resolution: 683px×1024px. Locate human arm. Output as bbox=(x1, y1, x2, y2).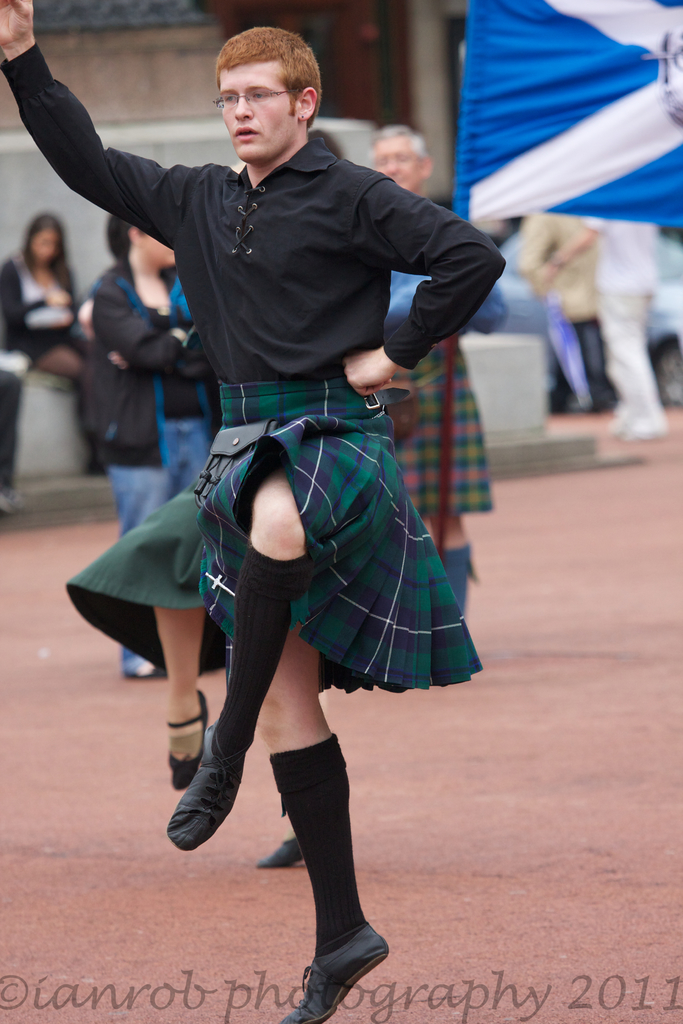
bbox=(333, 177, 507, 392).
